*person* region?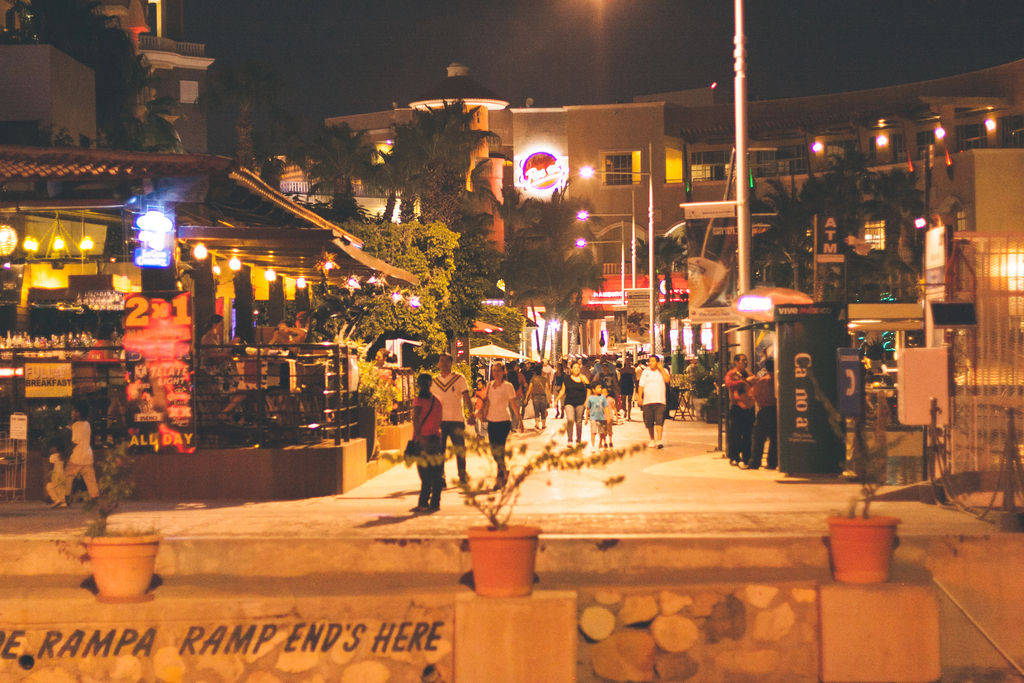
rect(740, 355, 778, 469)
